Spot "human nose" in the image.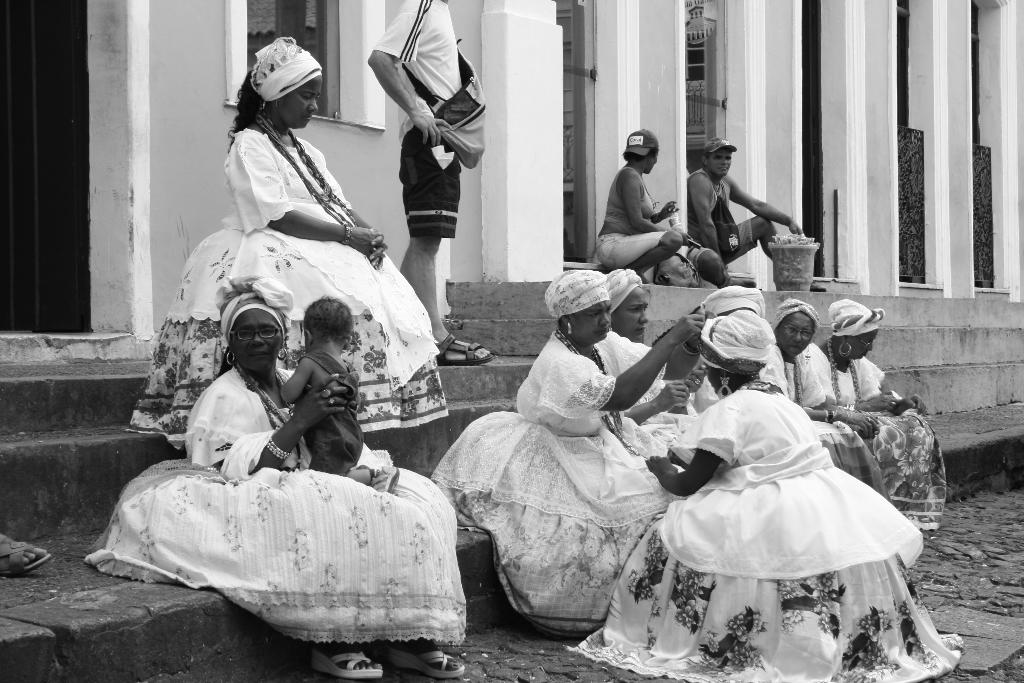
"human nose" found at <bbox>863, 341, 872, 352</bbox>.
